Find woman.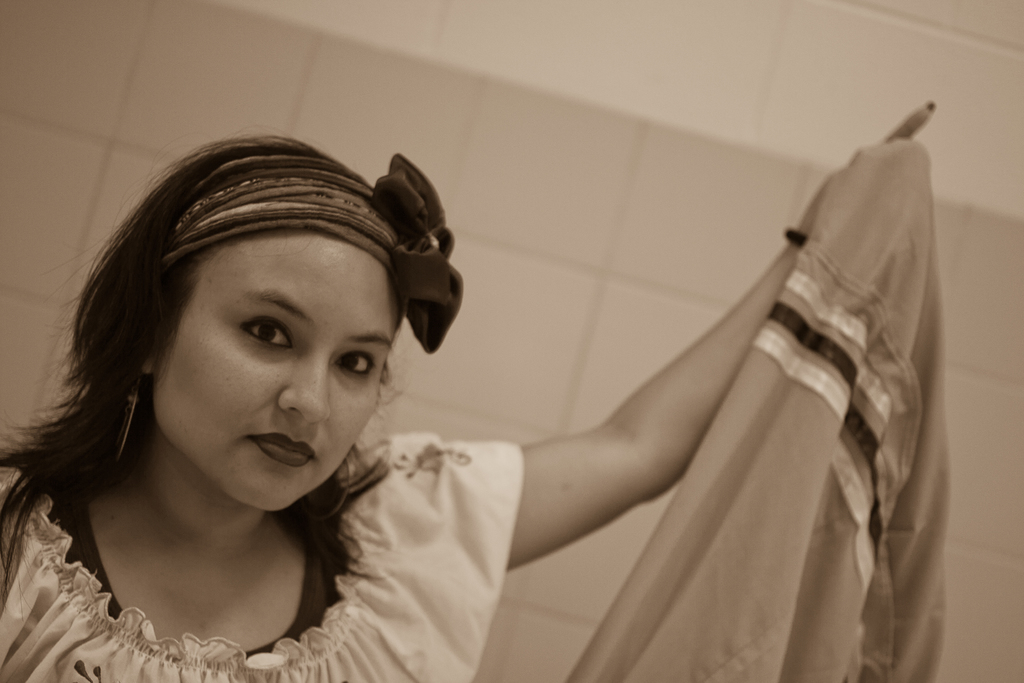
<bbox>131, 129, 845, 682</bbox>.
